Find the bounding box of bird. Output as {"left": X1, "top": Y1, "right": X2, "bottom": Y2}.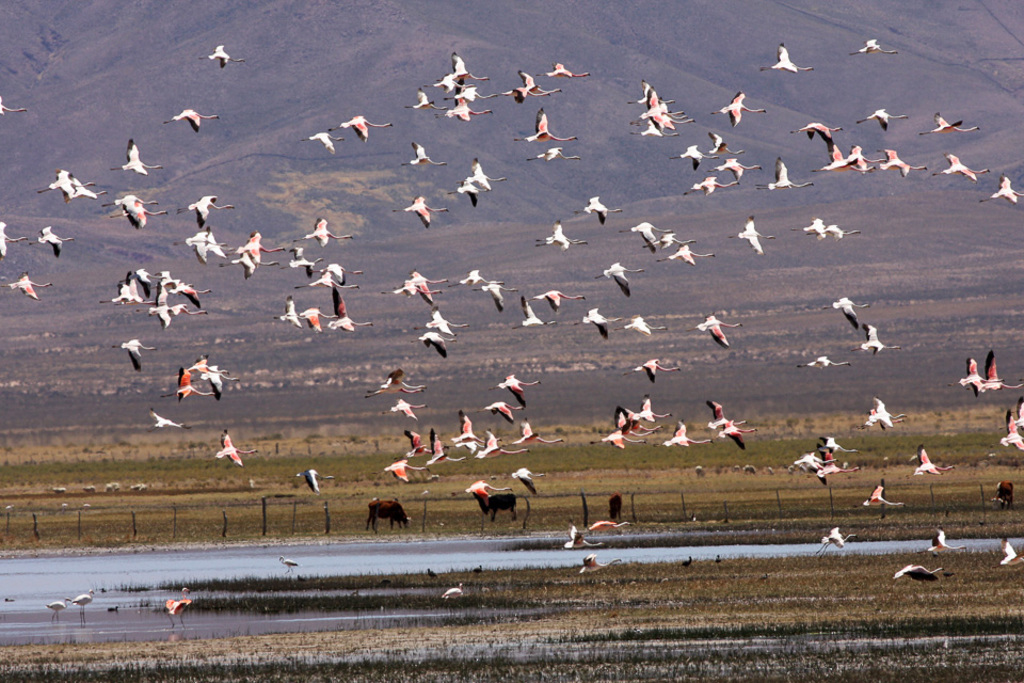
{"left": 100, "top": 195, "right": 160, "bottom": 206}.
